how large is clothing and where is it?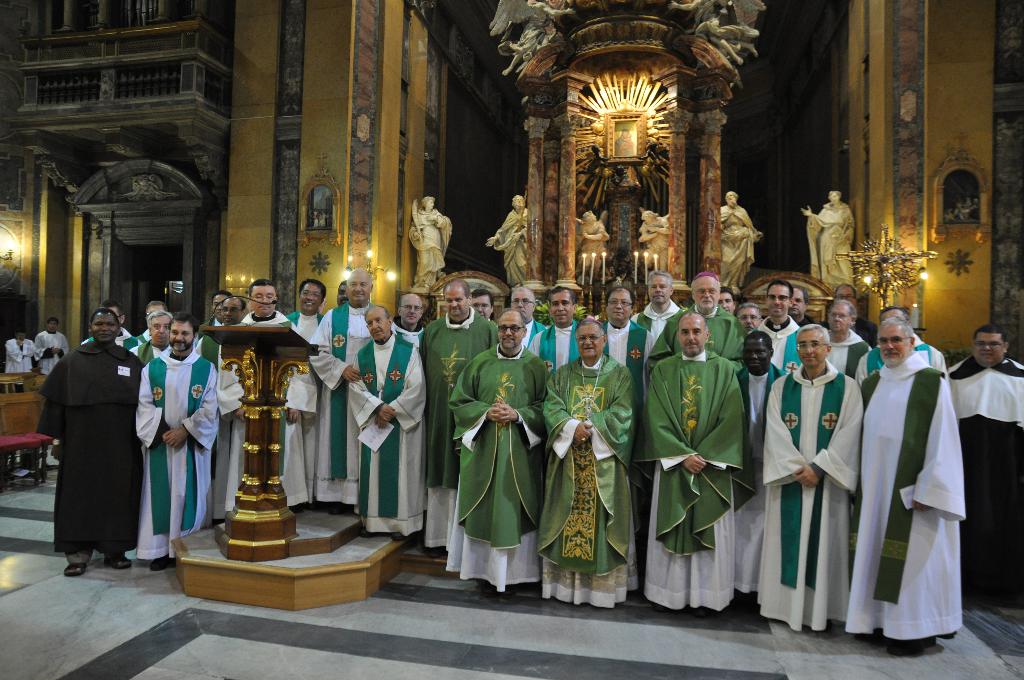
Bounding box: BBox(582, 223, 611, 275).
